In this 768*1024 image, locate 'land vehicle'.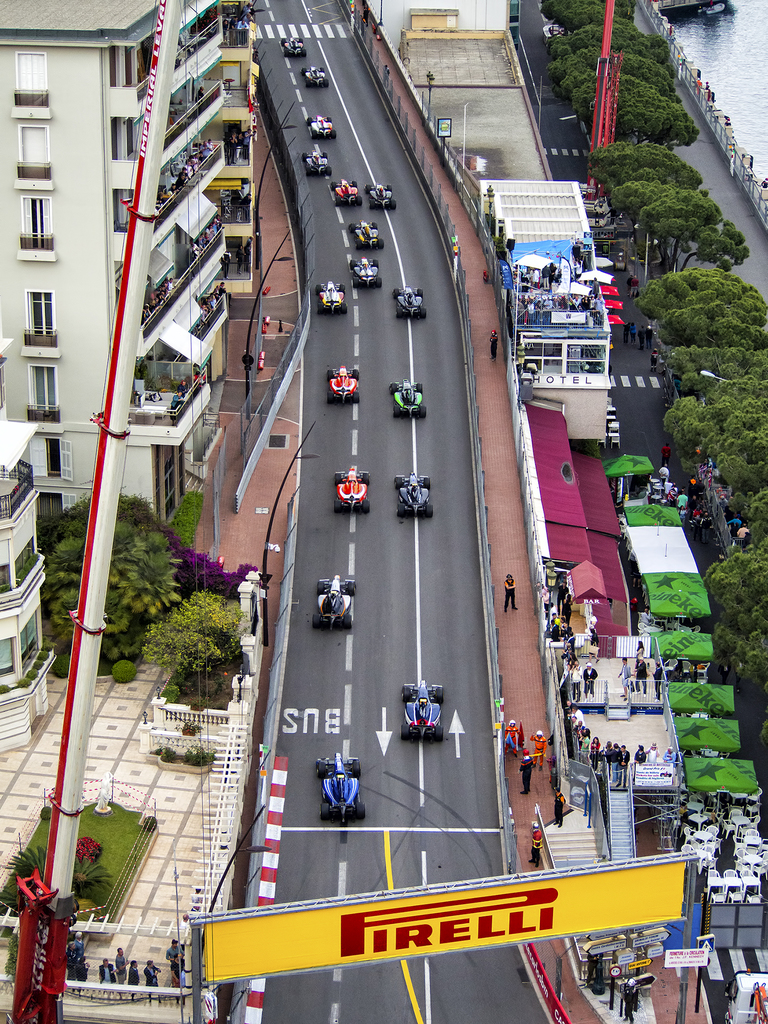
Bounding box: [x1=310, y1=572, x2=358, y2=632].
